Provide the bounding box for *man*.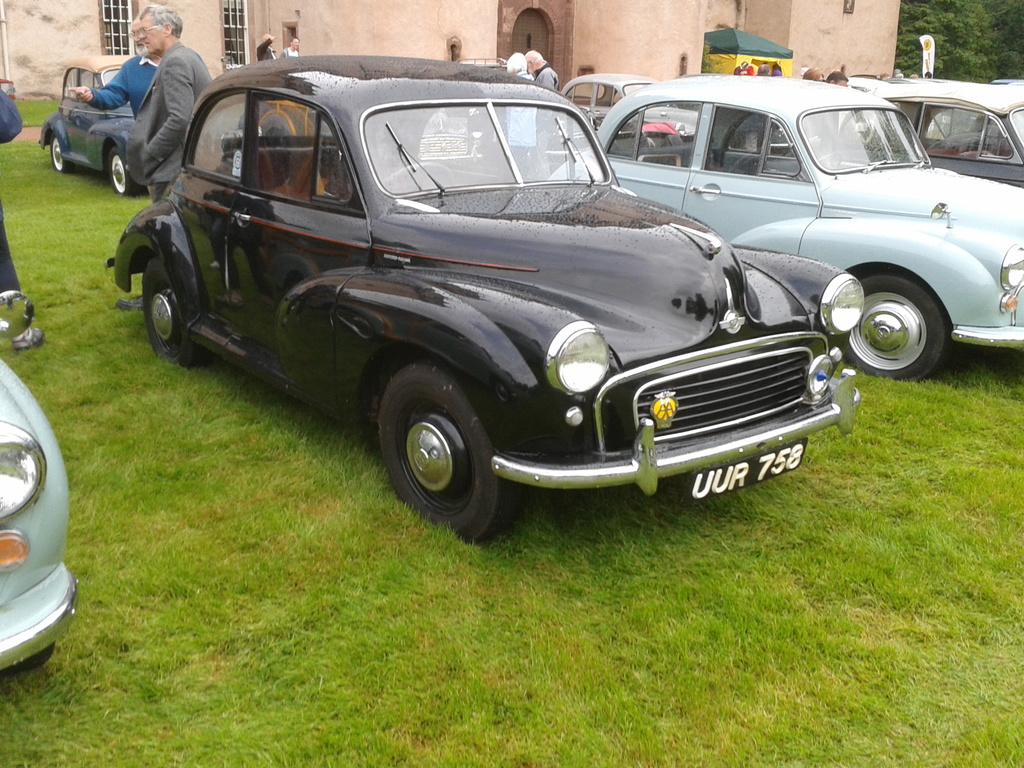
x1=253, y1=31, x2=278, y2=61.
